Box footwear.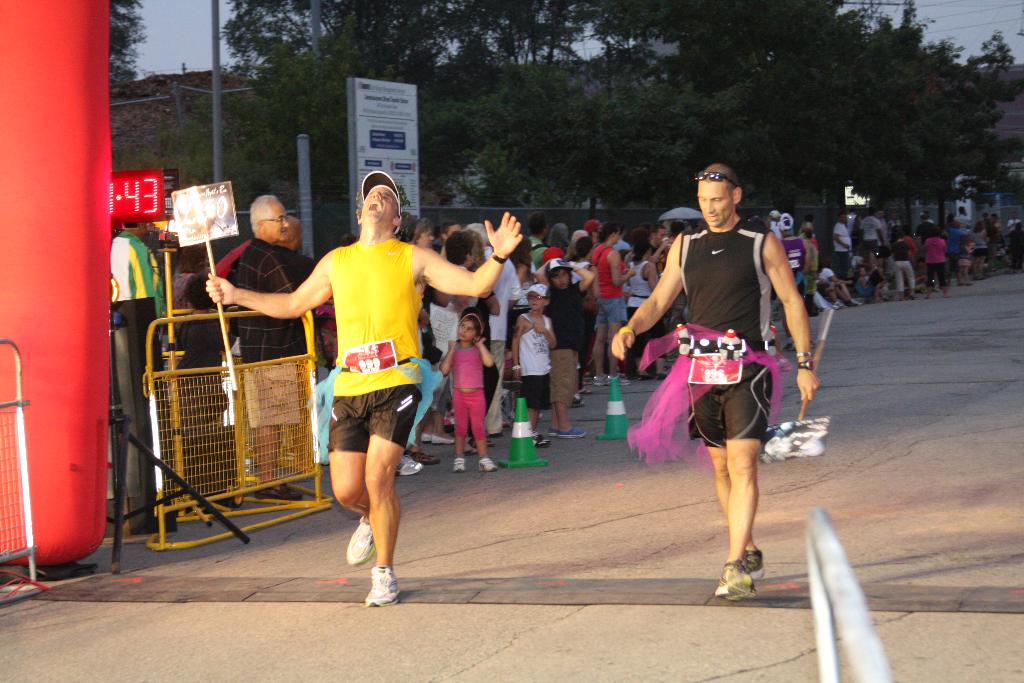
select_region(347, 514, 375, 566).
